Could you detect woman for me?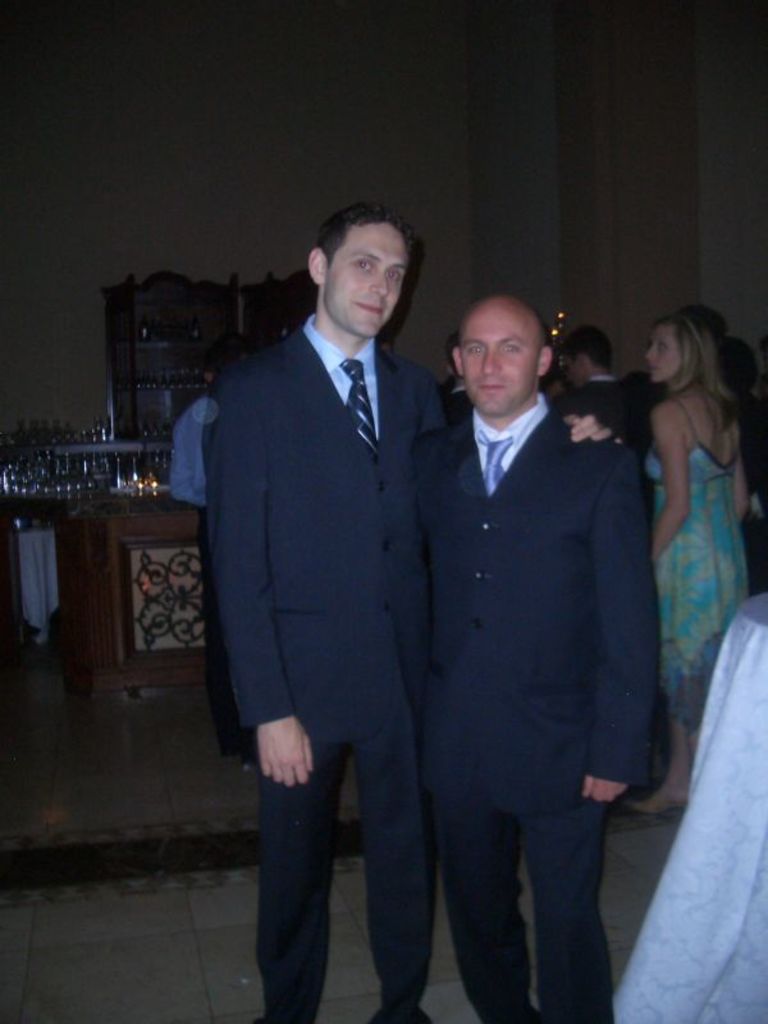
Detection result: <bbox>626, 306, 753, 823</bbox>.
